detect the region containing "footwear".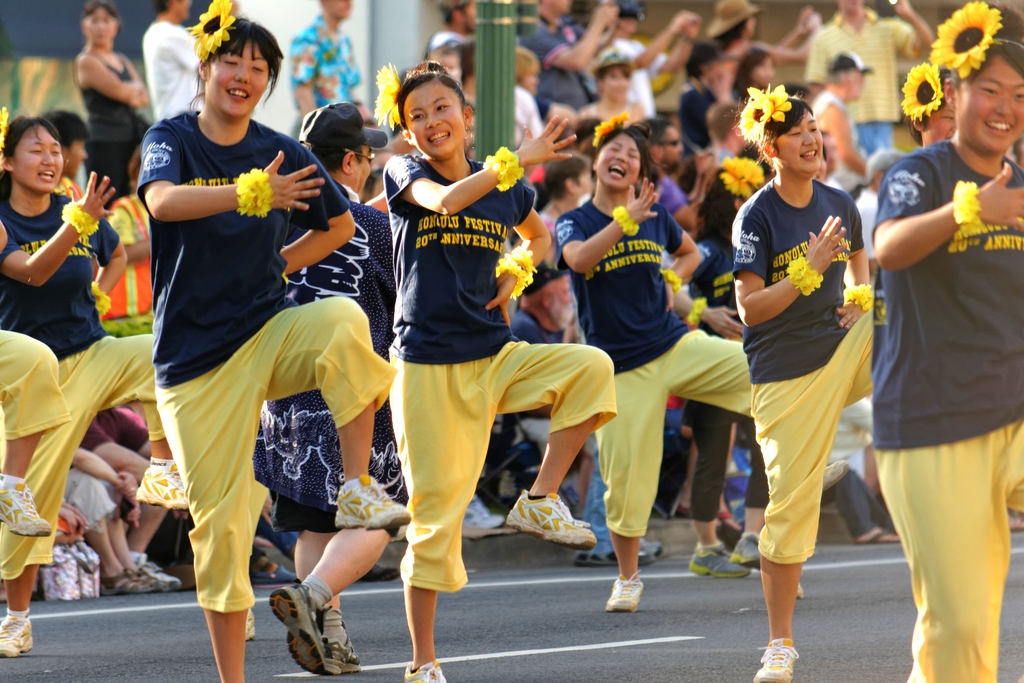
[322,639,360,682].
